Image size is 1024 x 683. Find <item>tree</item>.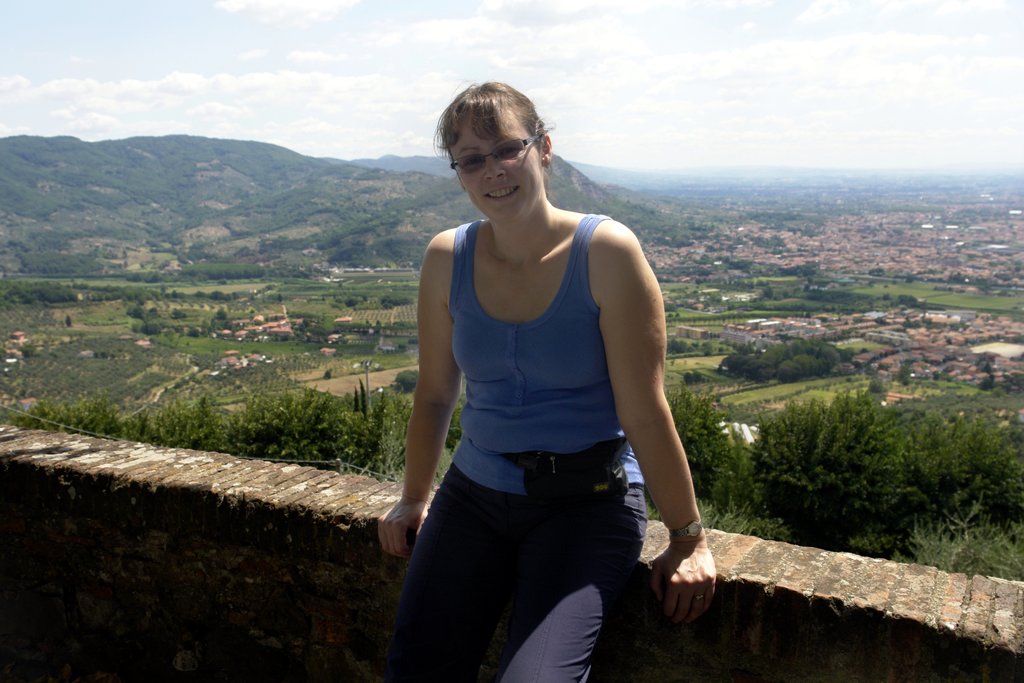
{"x1": 341, "y1": 295, "x2": 358, "y2": 311}.
